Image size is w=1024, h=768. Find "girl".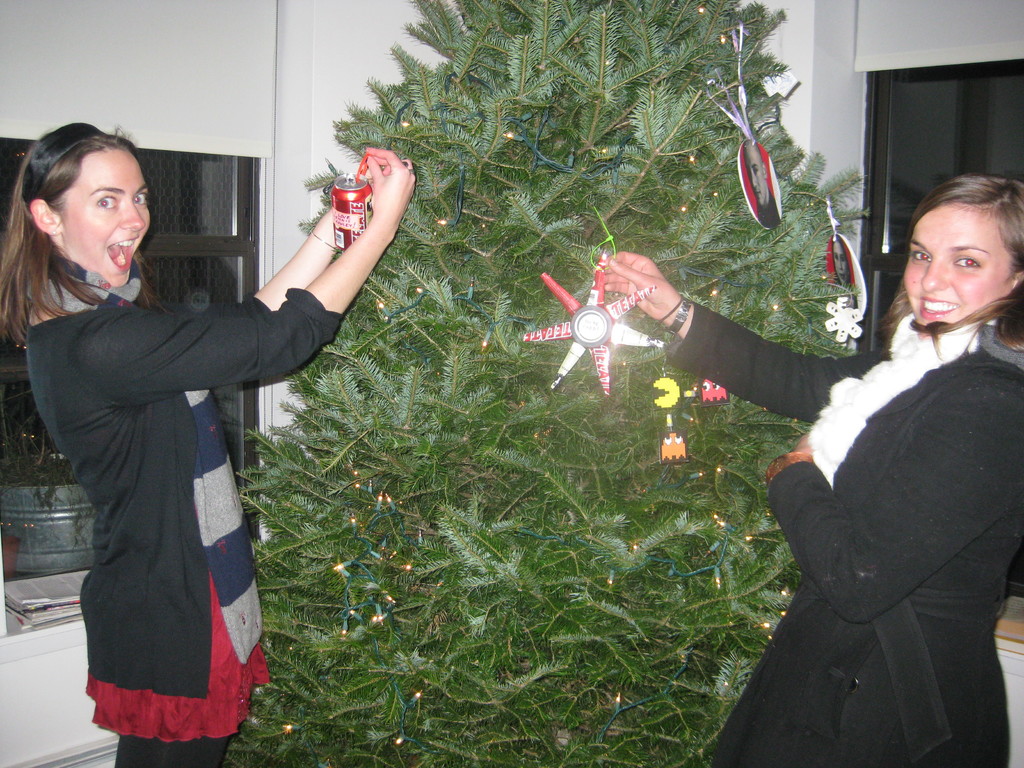
{"left": 593, "top": 175, "right": 1023, "bottom": 767}.
